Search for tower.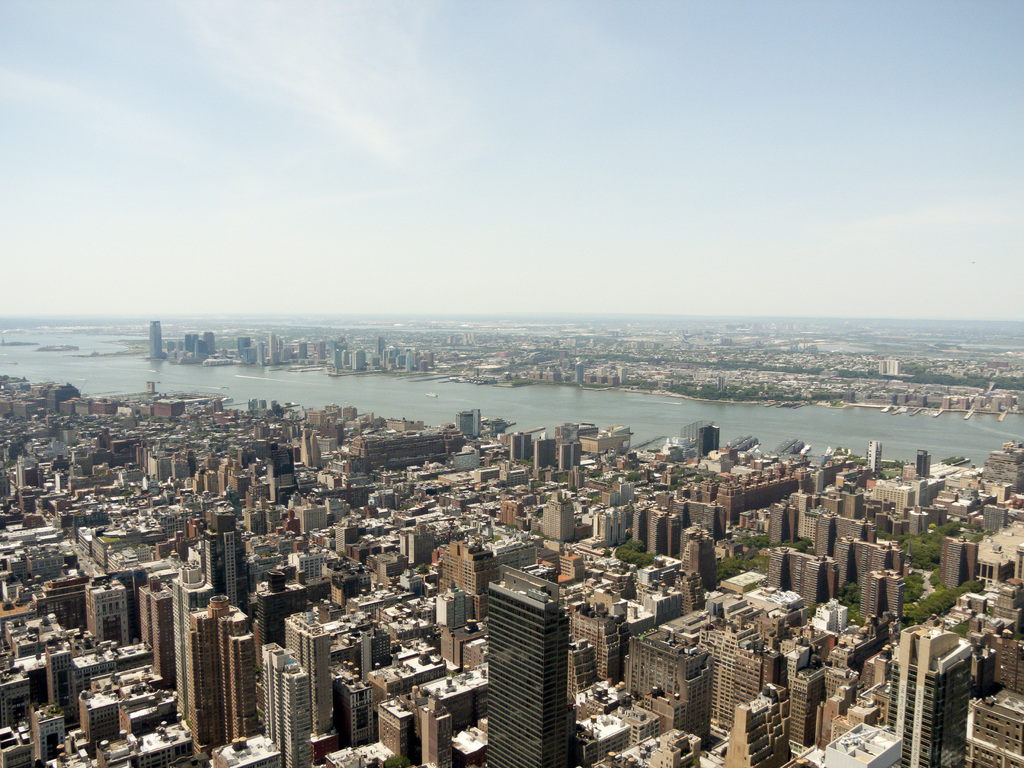
Found at crop(175, 564, 215, 722).
